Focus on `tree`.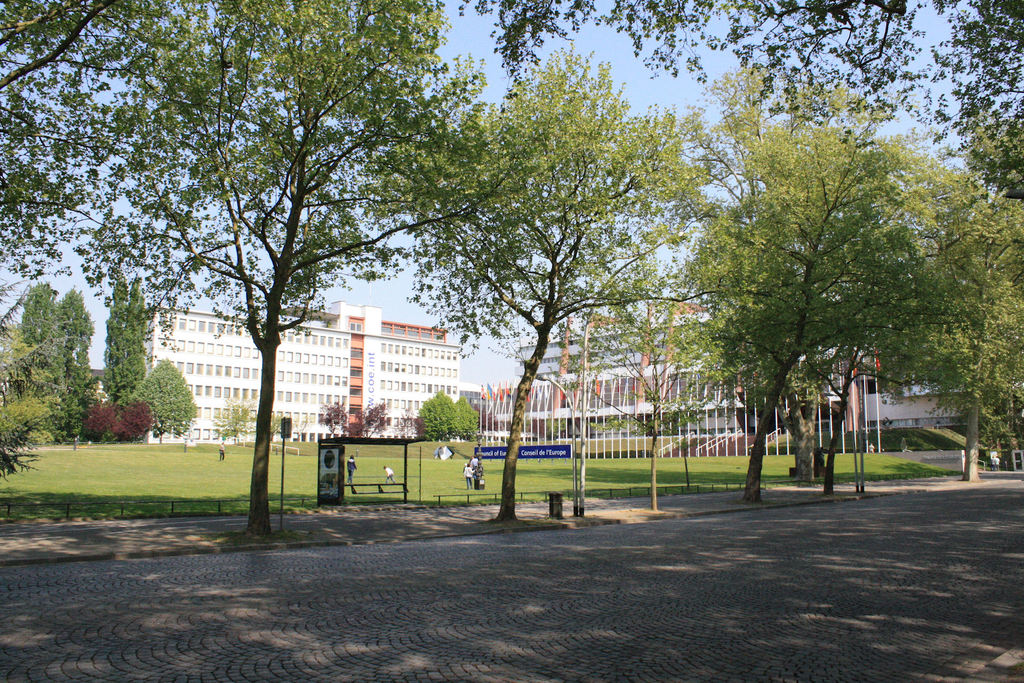
Focused at bbox=[90, 395, 154, 440].
